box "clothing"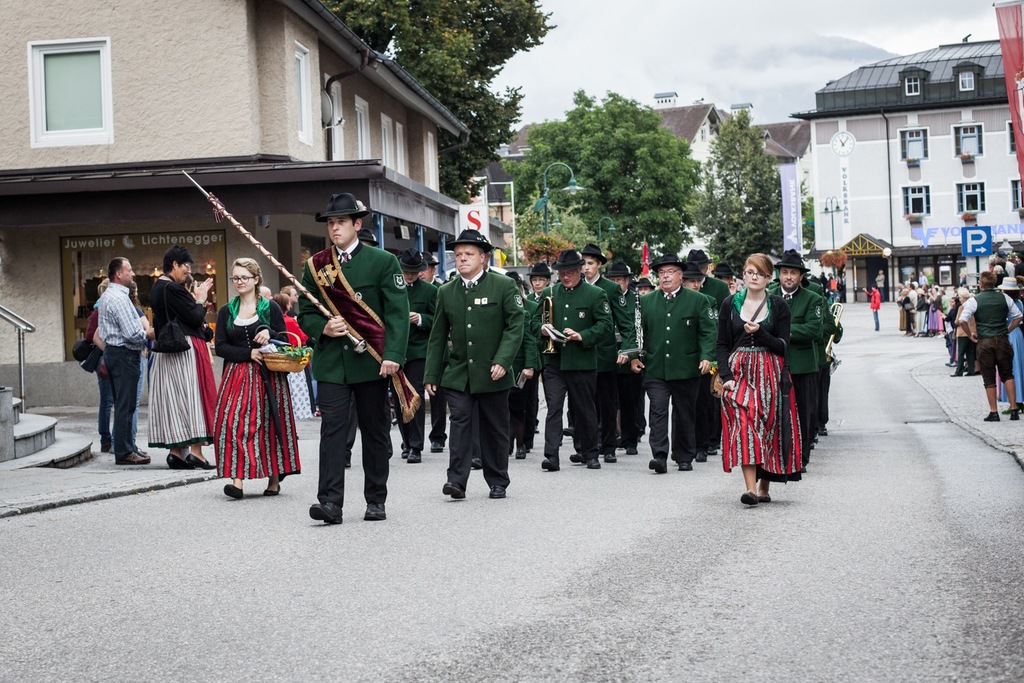
box=[701, 277, 727, 302]
